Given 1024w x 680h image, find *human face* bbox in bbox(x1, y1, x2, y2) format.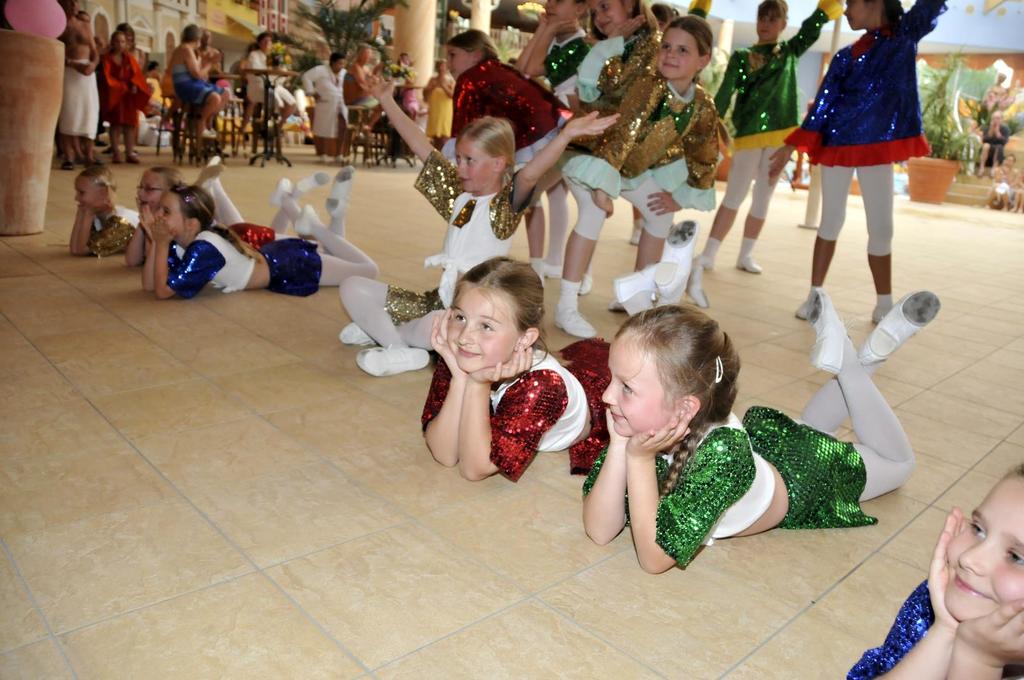
bbox(356, 47, 369, 61).
